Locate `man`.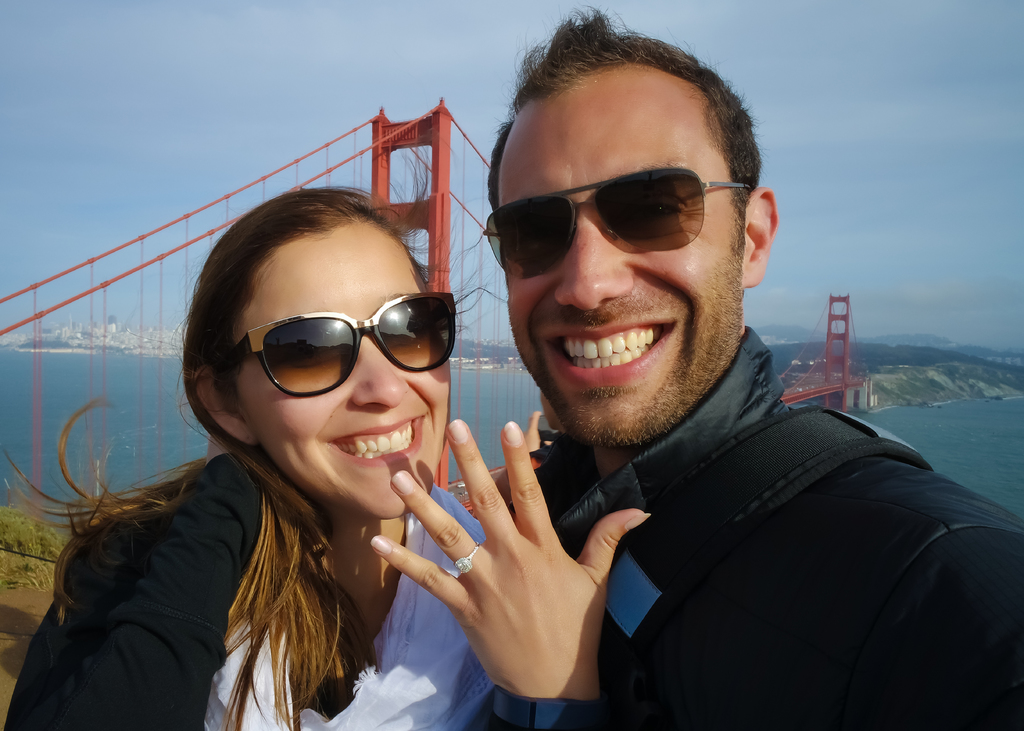
Bounding box: (left=479, top=198, right=996, bottom=730).
